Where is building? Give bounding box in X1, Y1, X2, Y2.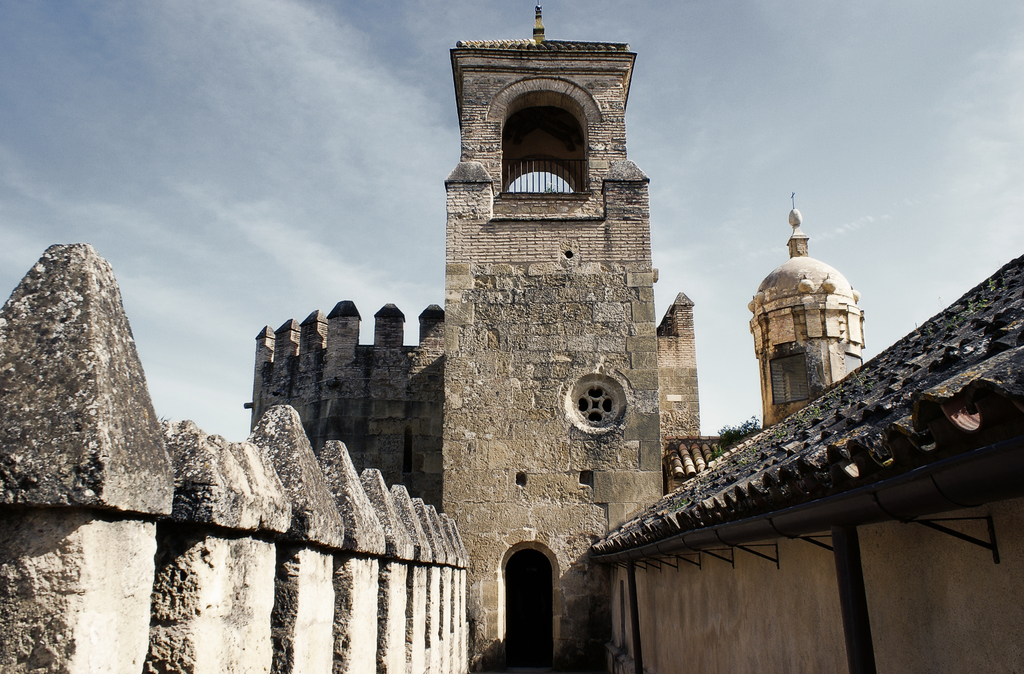
241, 4, 867, 671.
